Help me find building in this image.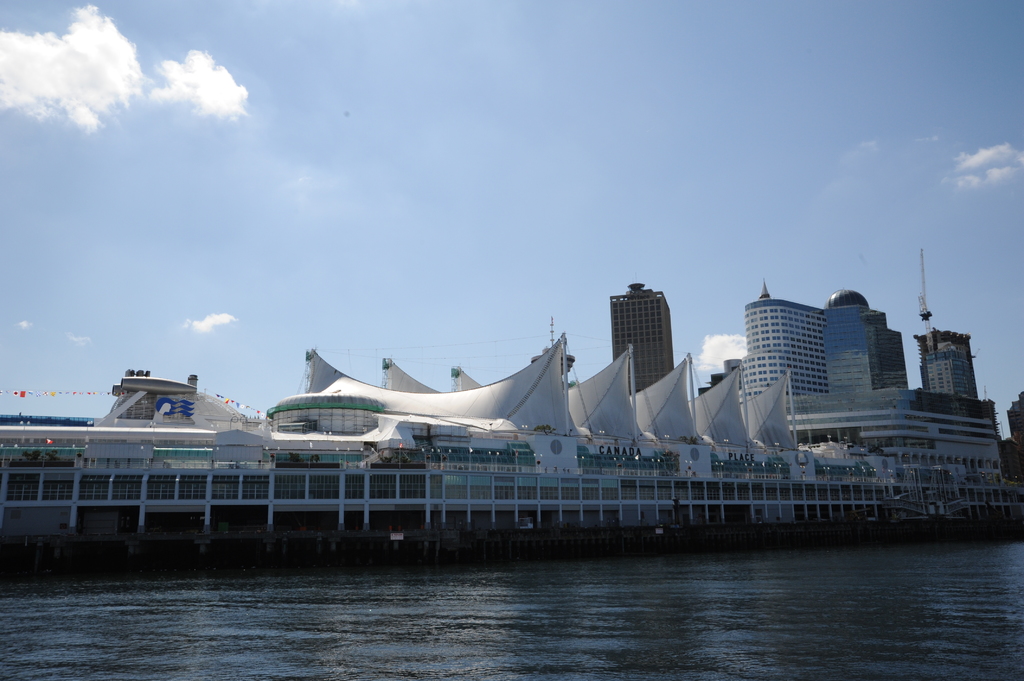
Found it: (left=607, top=283, right=673, bottom=395).
